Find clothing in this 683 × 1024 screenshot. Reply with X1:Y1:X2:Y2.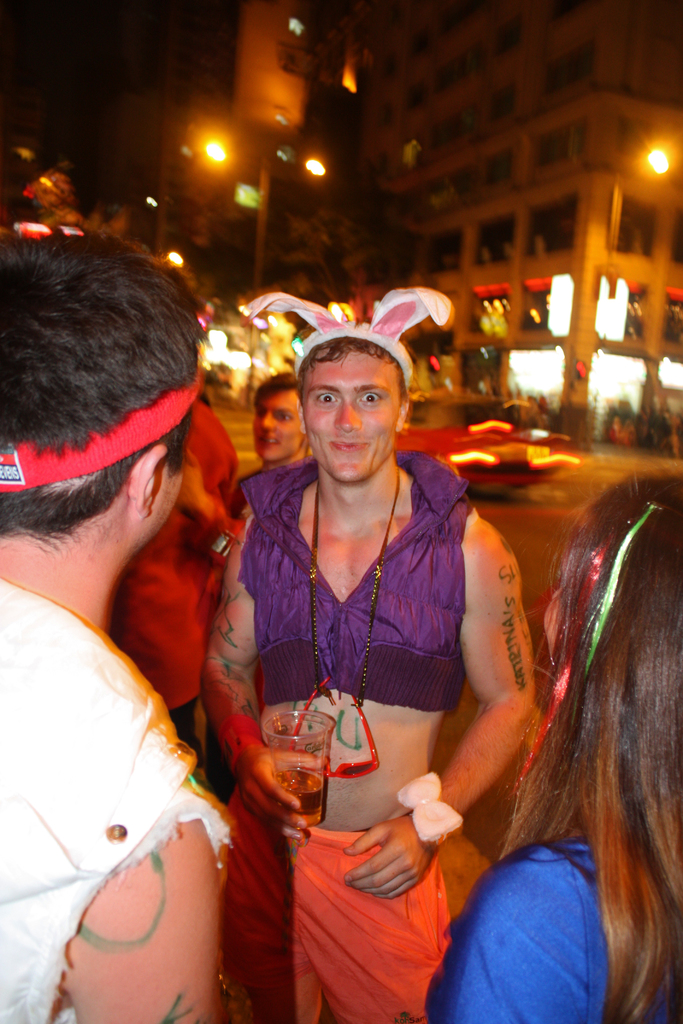
426:844:682:1023.
